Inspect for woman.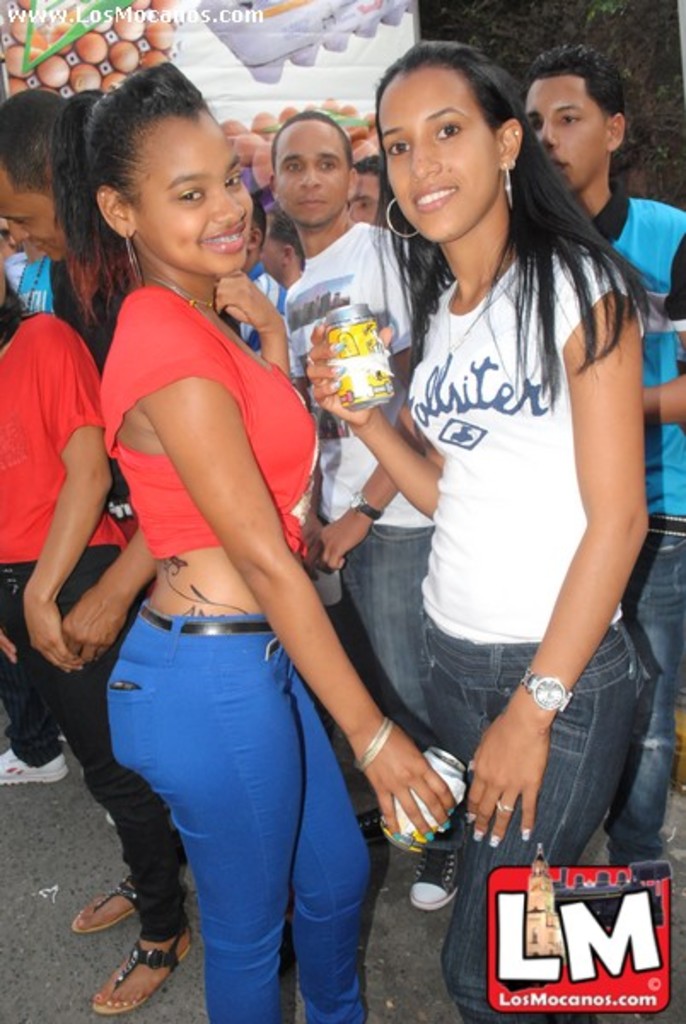
Inspection: bbox=[58, 58, 462, 1022].
